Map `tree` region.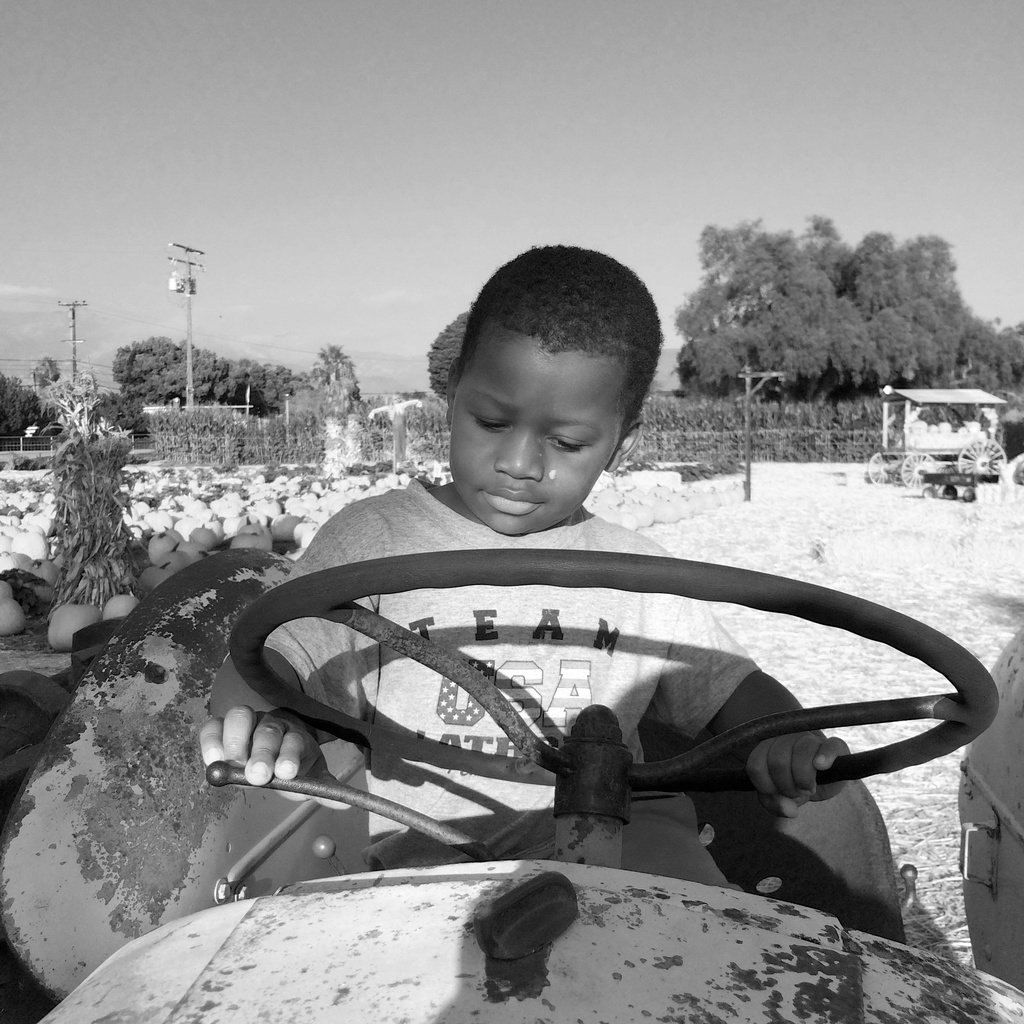
Mapped to 426, 280, 487, 396.
